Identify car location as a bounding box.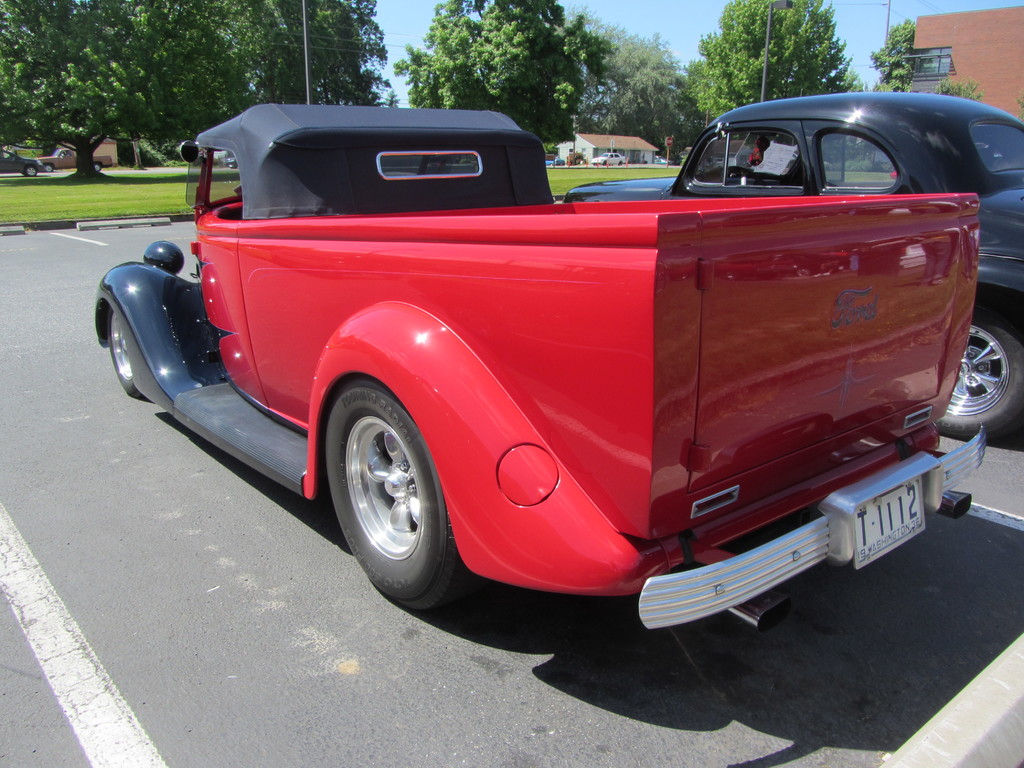
563:91:1023:435.
